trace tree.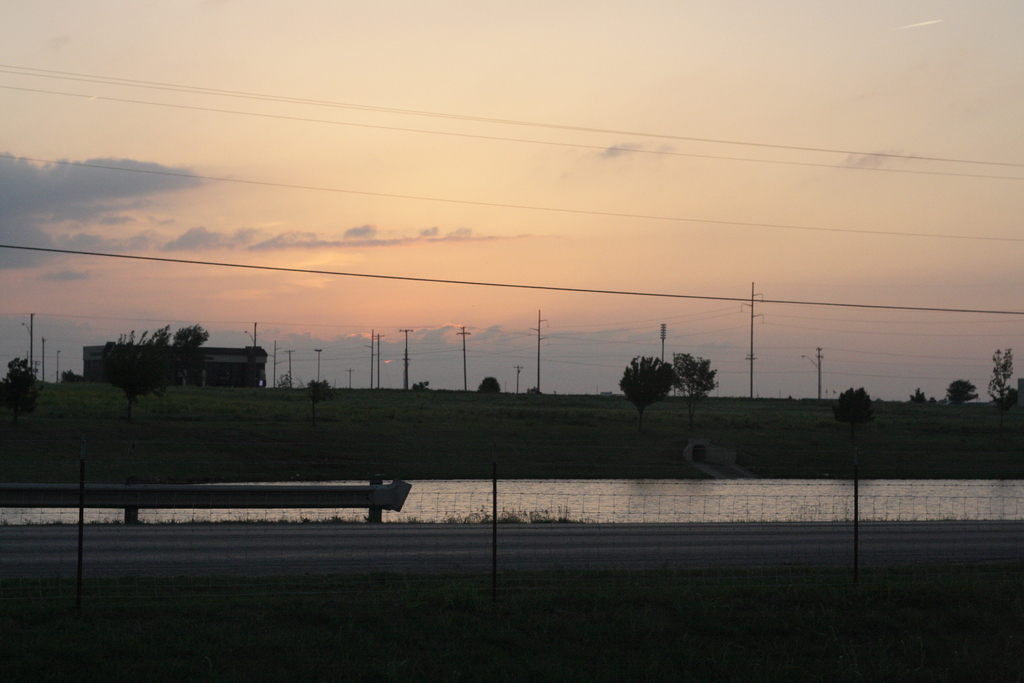
Traced to [97, 322, 212, 420].
